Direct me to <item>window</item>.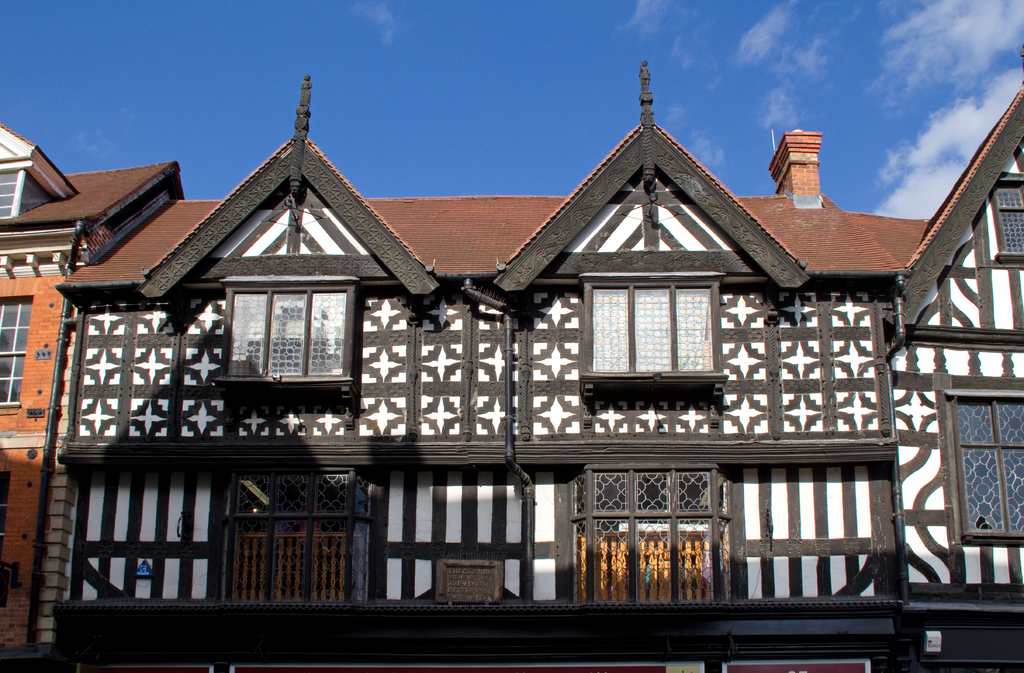
Direction: 570, 463, 732, 603.
